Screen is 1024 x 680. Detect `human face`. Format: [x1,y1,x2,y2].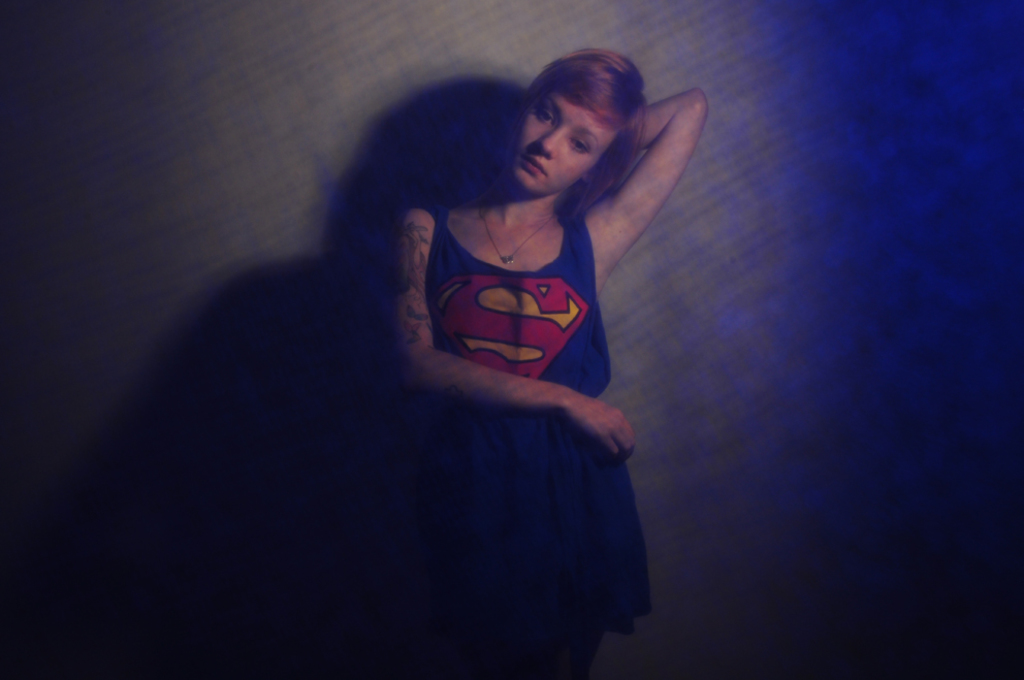
[506,95,615,195].
